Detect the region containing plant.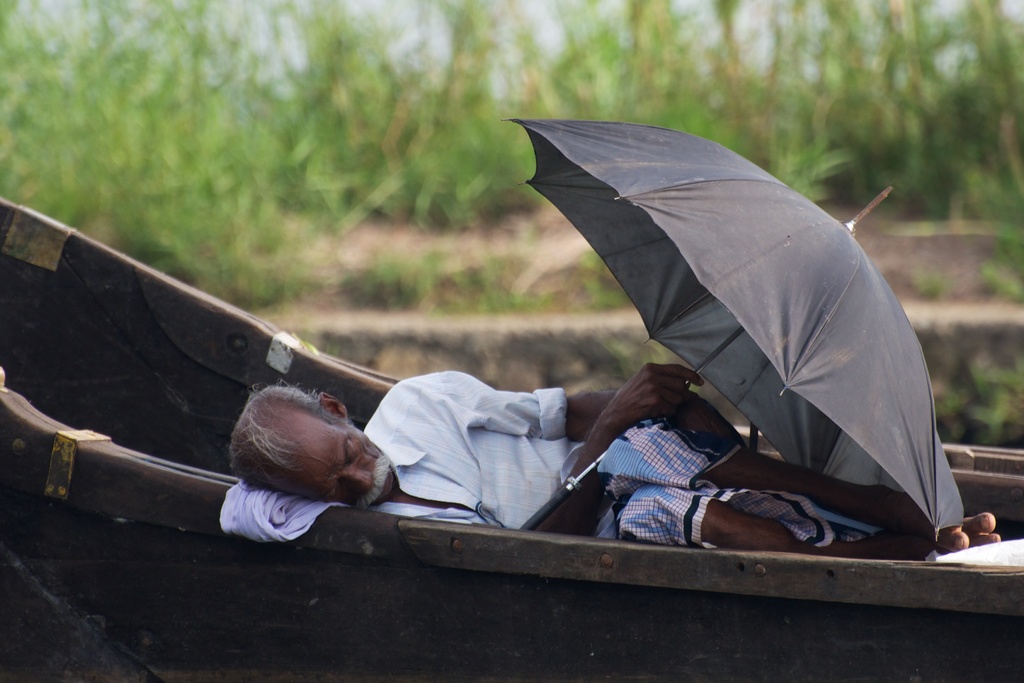
detection(904, 270, 945, 296).
